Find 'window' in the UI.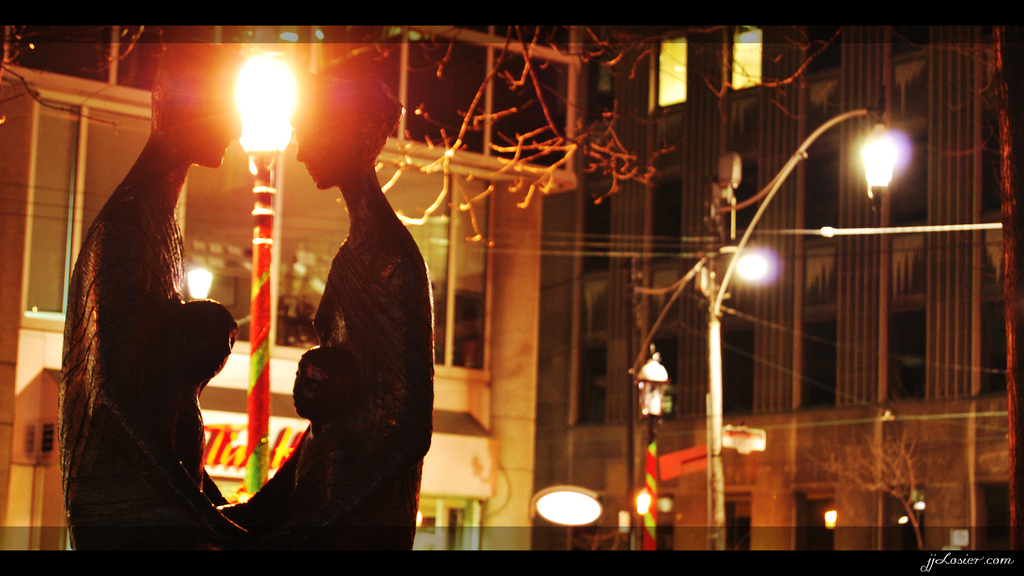
UI element at (724,157,761,241).
